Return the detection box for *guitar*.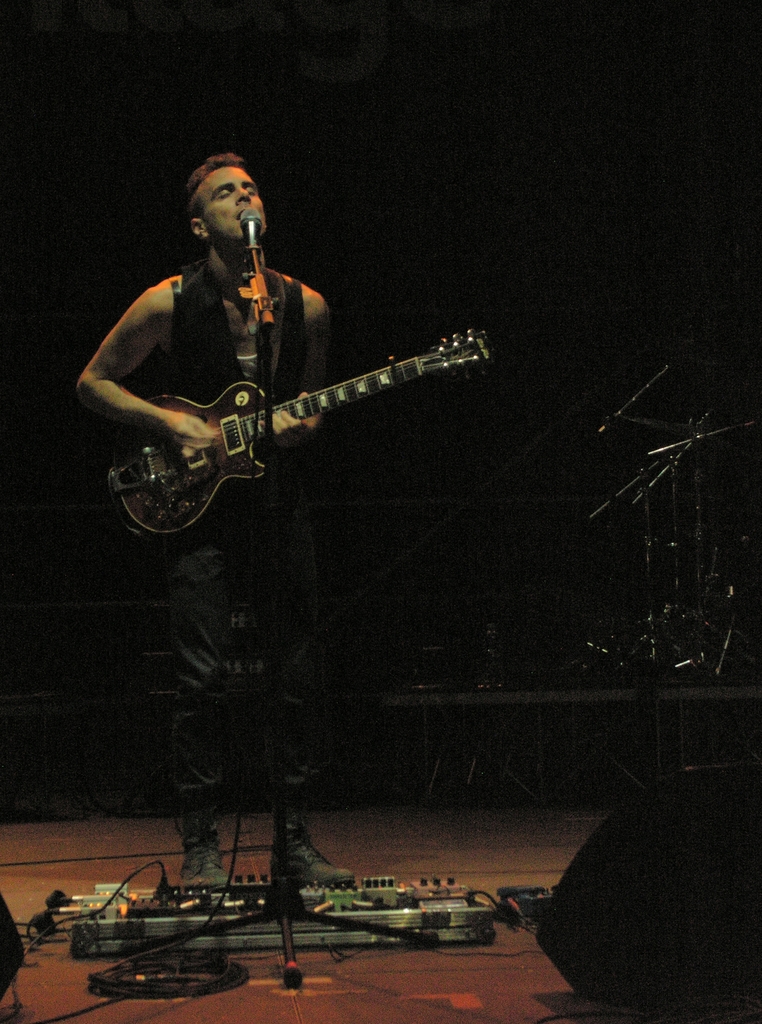
select_region(92, 323, 490, 534).
